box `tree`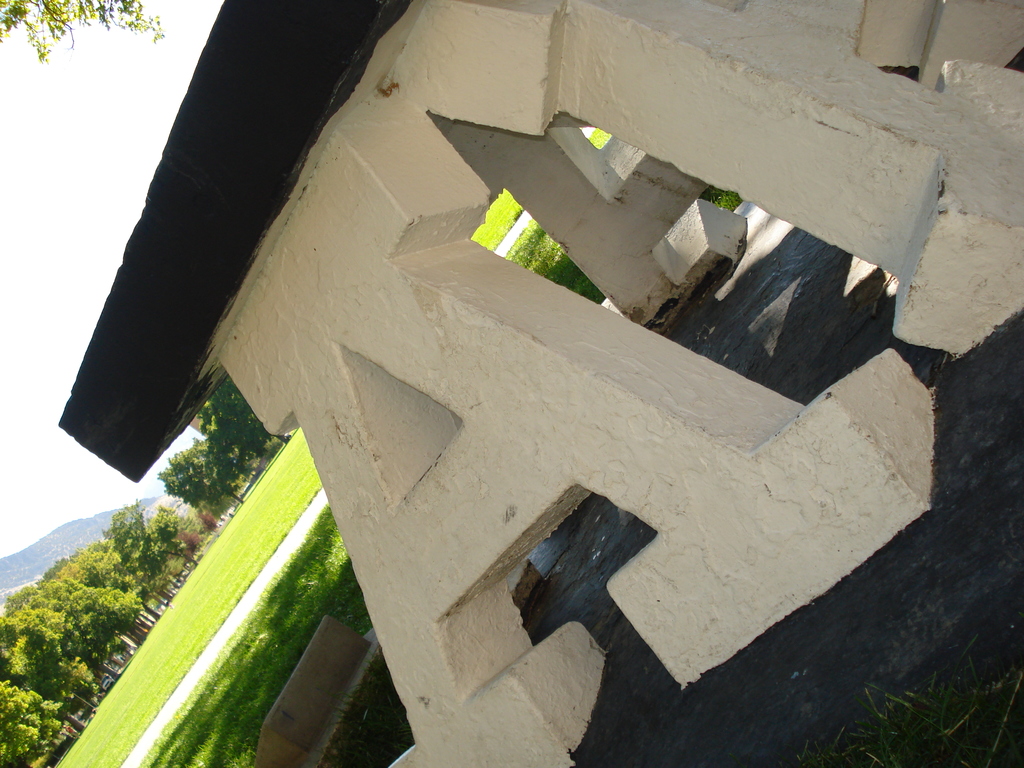
(left=13, top=582, right=84, bottom=669)
